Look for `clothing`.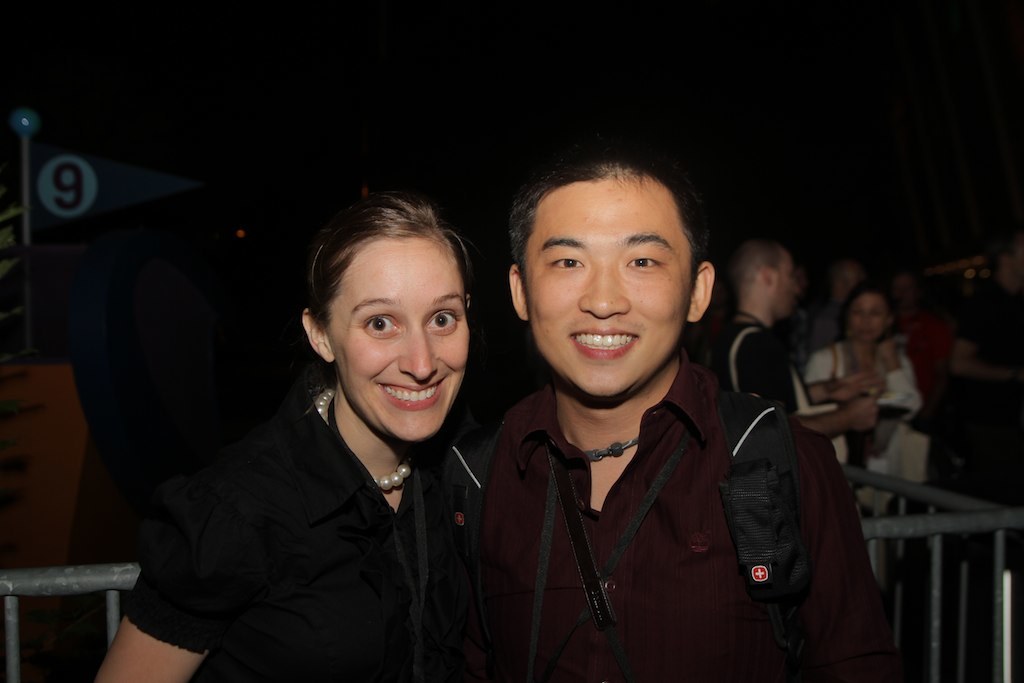
Found: [x1=718, y1=324, x2=810, y2=413].
